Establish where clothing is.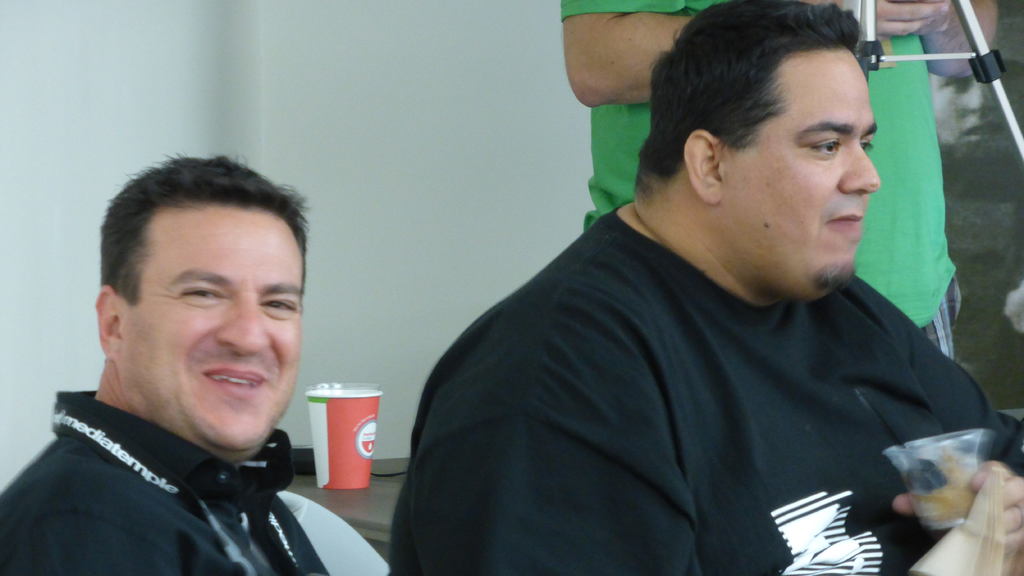
Established at 561:0:954:372.
